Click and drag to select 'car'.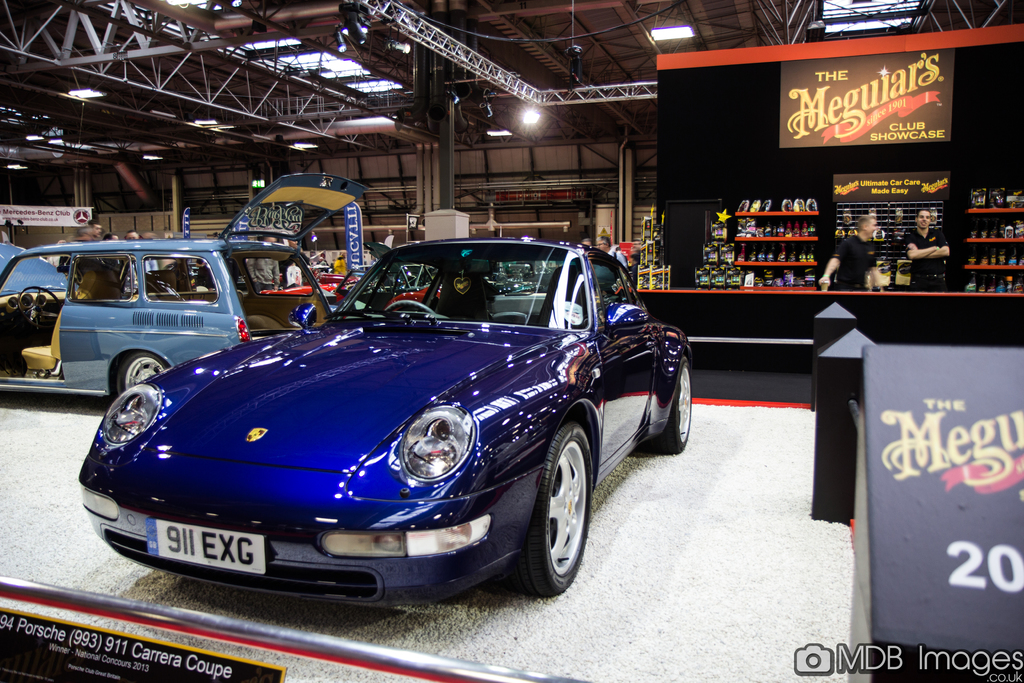
Selection: x1=269, y1=265, x2=445, y2=320.
